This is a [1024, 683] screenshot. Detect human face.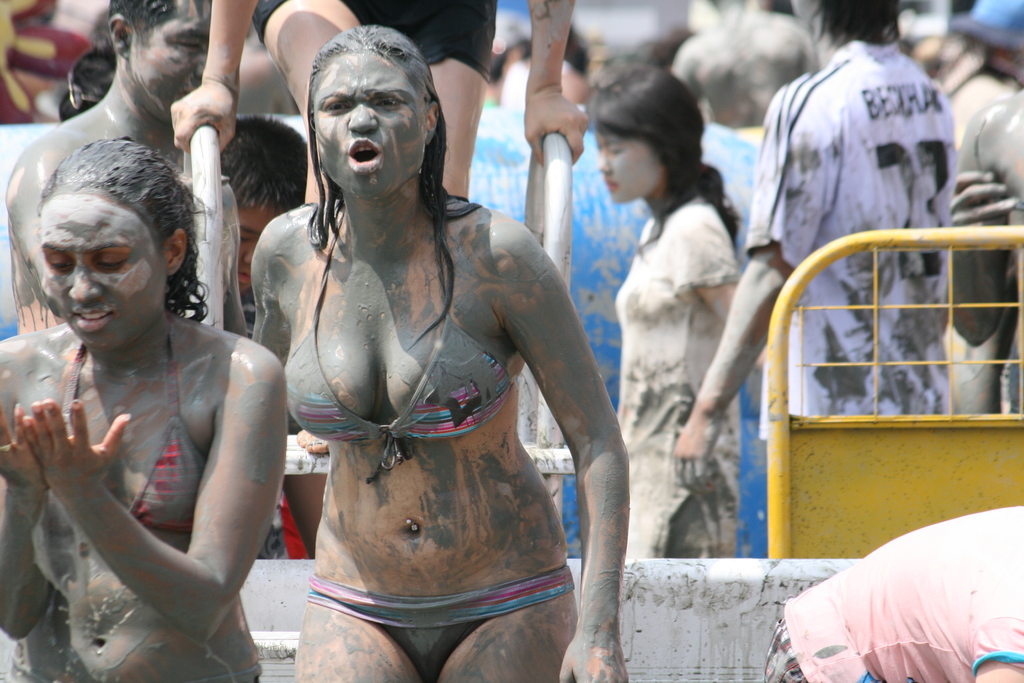
box(42, 195, 168, 349).
